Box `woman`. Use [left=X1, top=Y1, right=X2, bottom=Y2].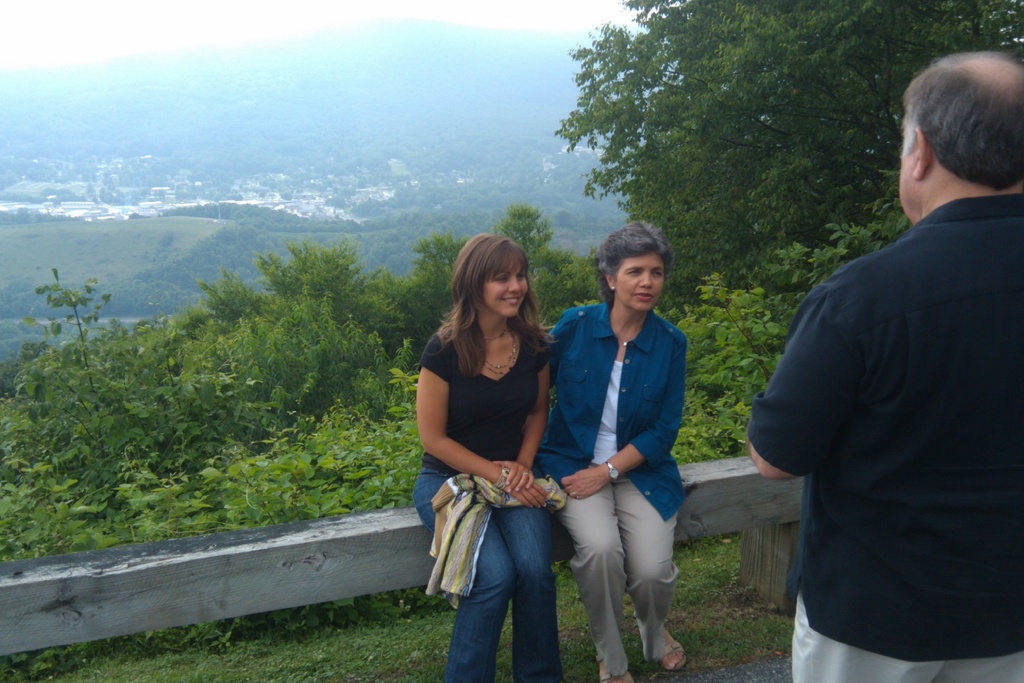
[left=545, top=220, right=685, bottom=682].
